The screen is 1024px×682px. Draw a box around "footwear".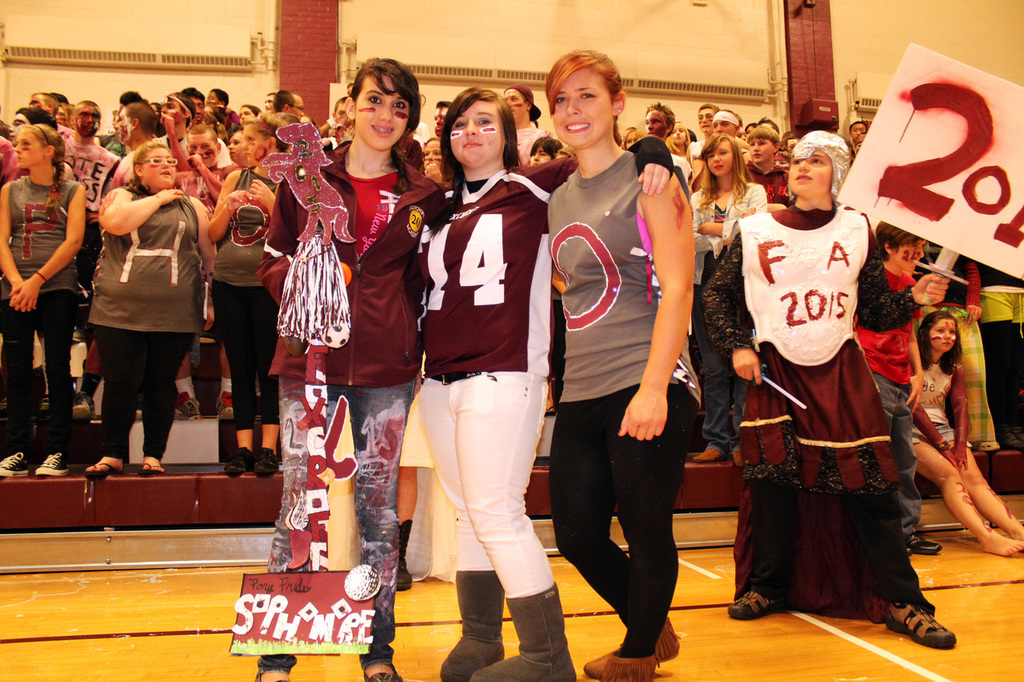
bbox=[908, 533, 940, 554].
